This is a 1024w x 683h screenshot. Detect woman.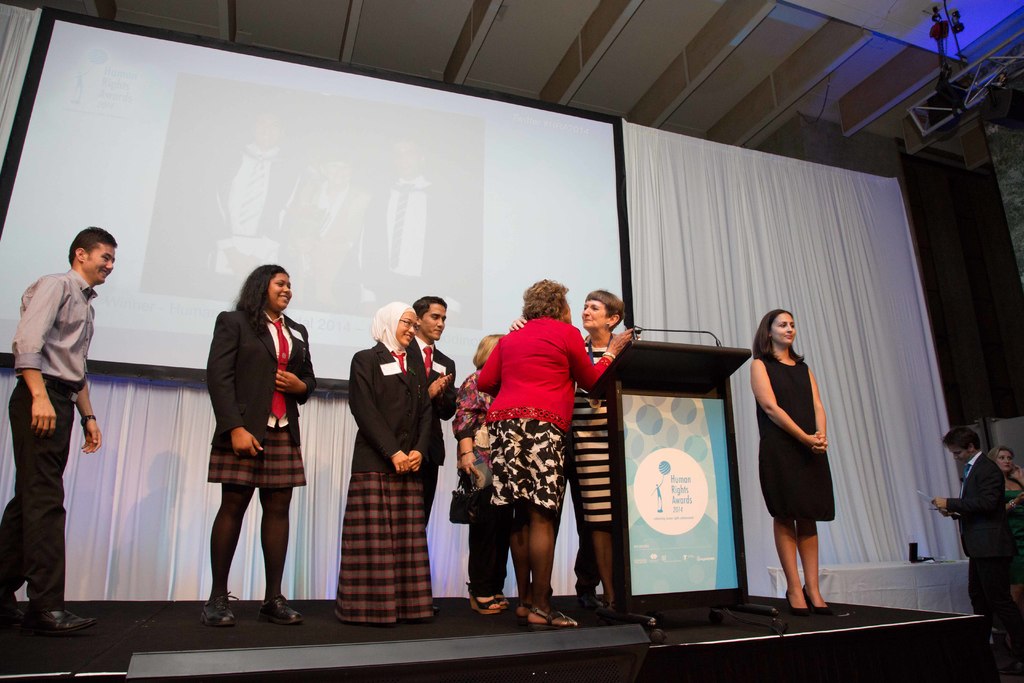
(left=510, top=290, right=639, bottom=610).
